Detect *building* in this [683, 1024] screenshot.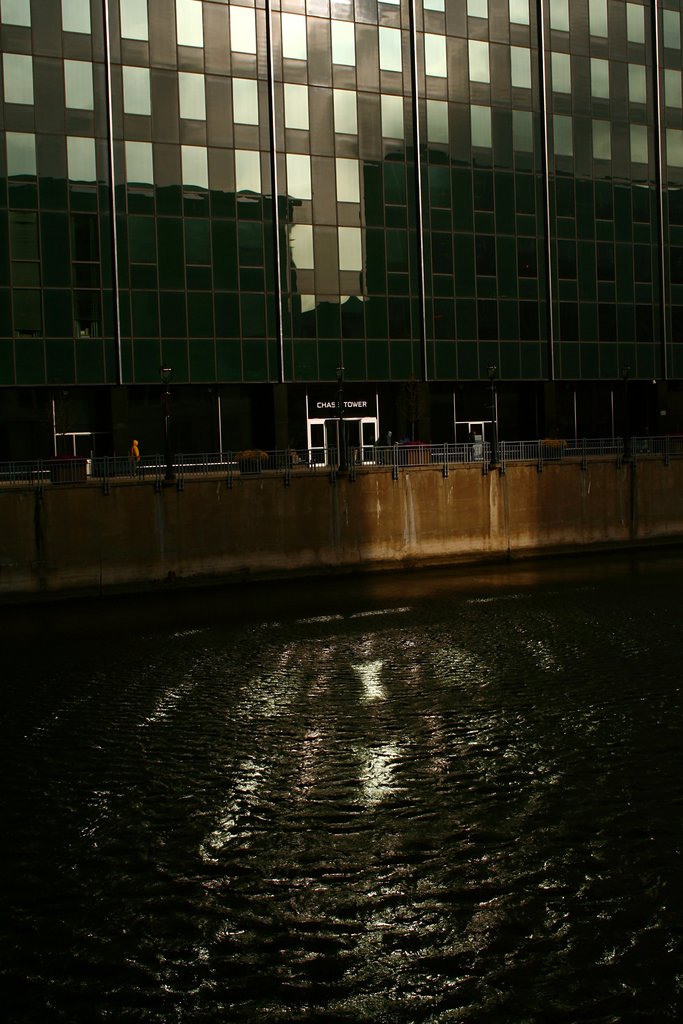
Detection: box=[0, 0, 682, 476].
